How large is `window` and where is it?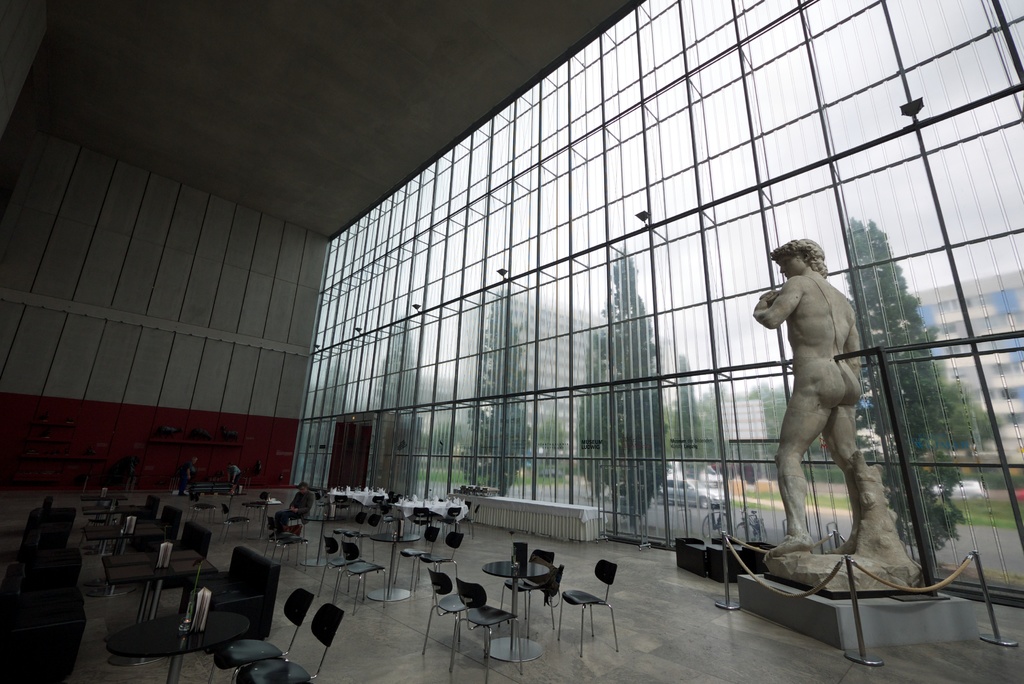
Bounding box: locate(887, 345, 990, 466).
